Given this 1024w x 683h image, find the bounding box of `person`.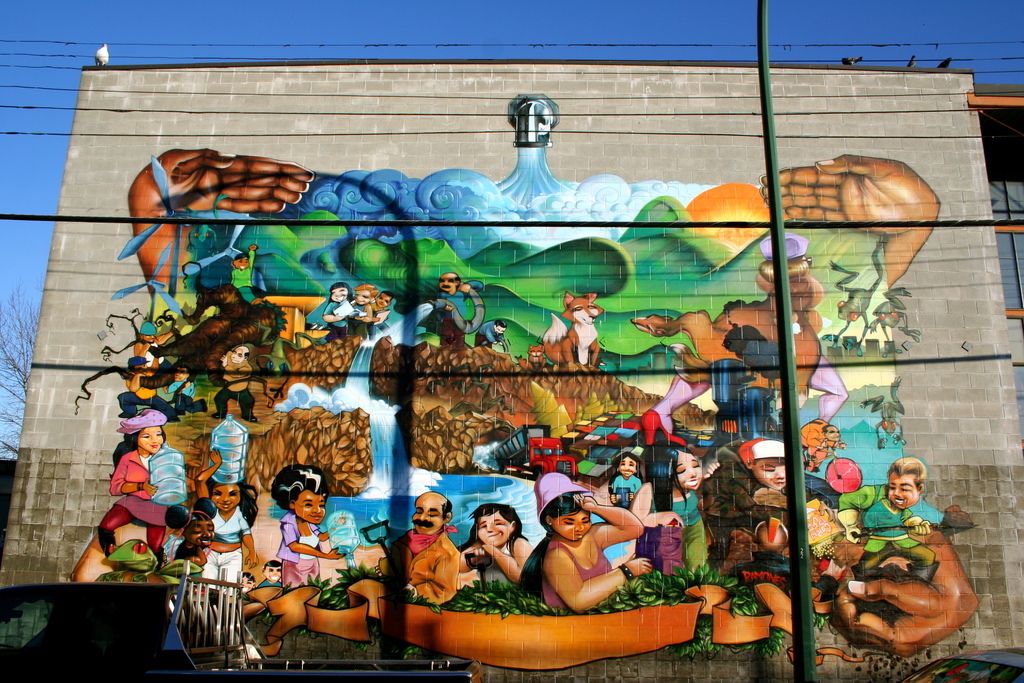
(355, 285, 374, 333).
